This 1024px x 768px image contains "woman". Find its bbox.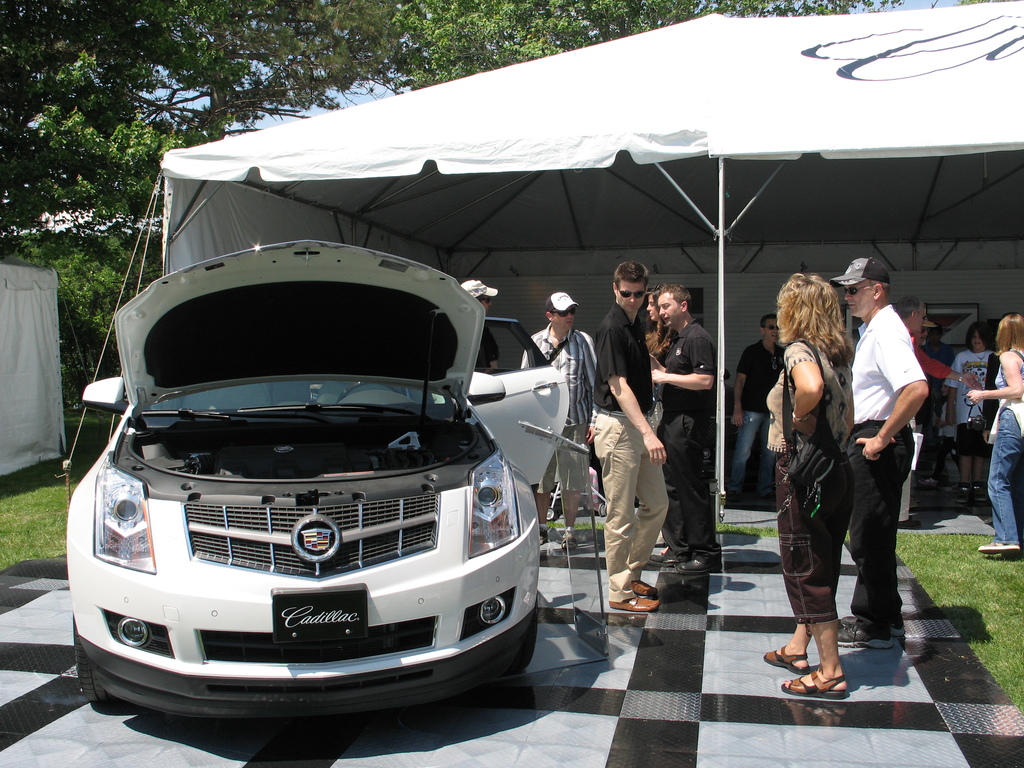
x1=630 y1=289 x2=678 y2=426.
